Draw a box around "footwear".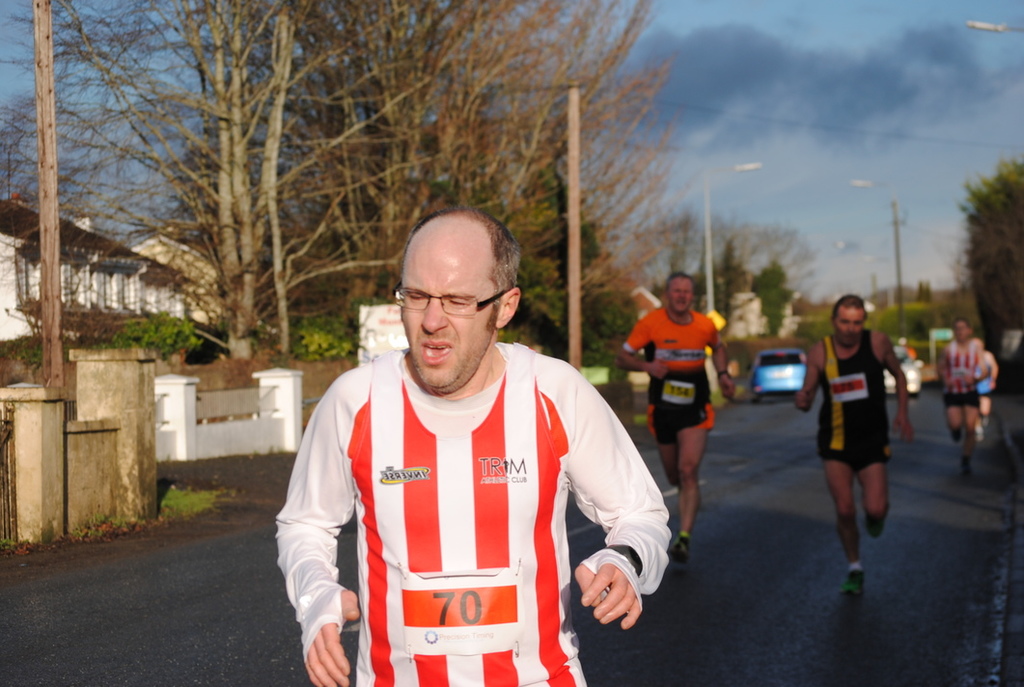
l=674, t=536, r=691, b=565.
